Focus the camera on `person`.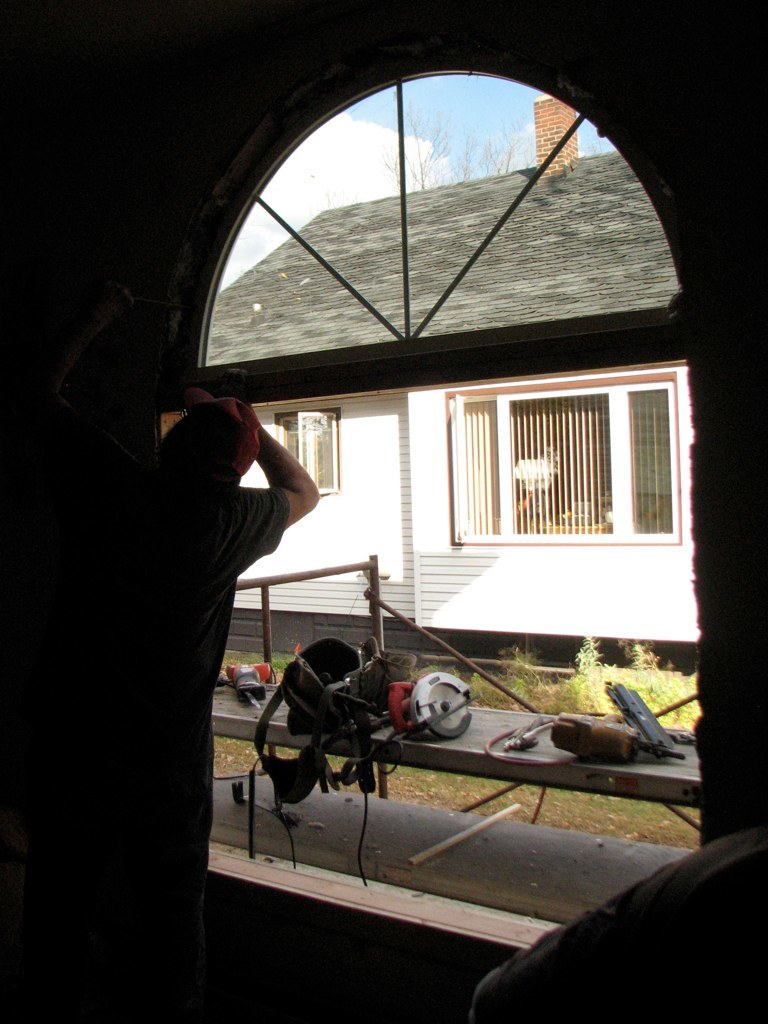
Focus region: [93,355,370,839].
